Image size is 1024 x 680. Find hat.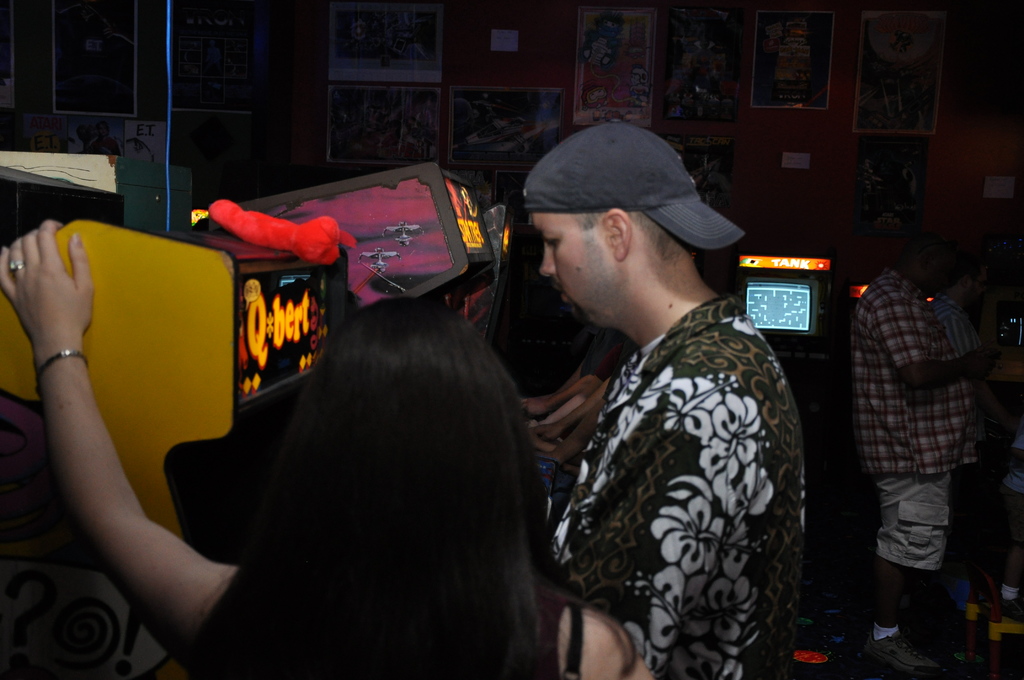
box(525, 118, 745, 250).
